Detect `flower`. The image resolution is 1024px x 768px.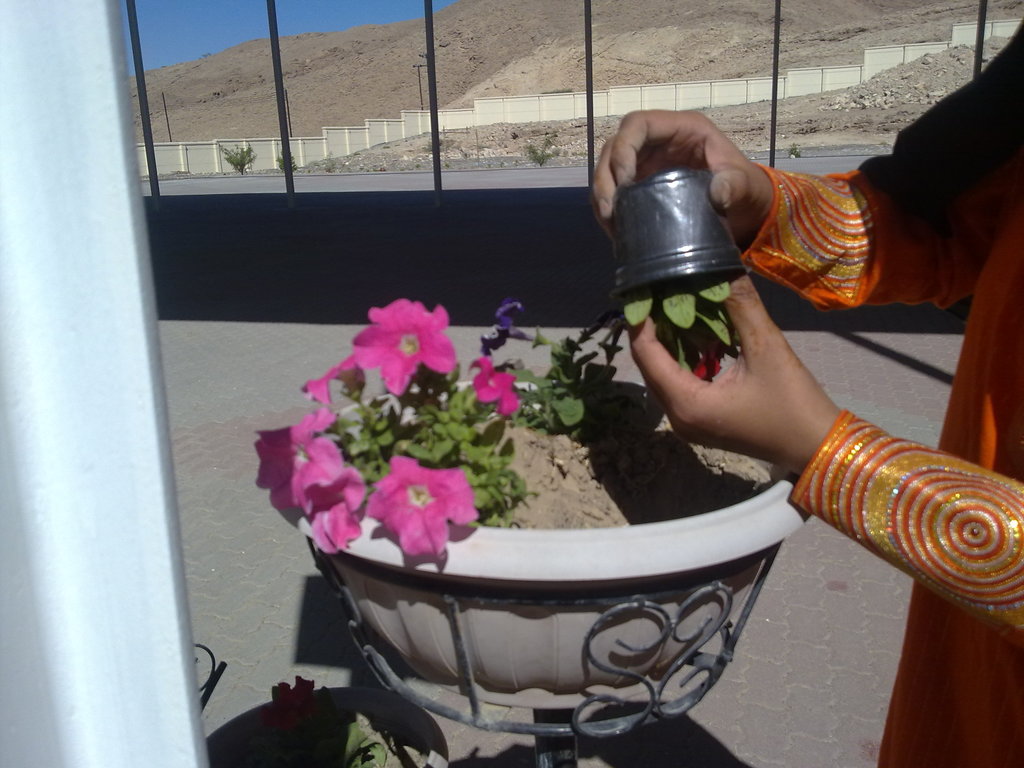
(left=349, top=293, right=460, bottom=396).
